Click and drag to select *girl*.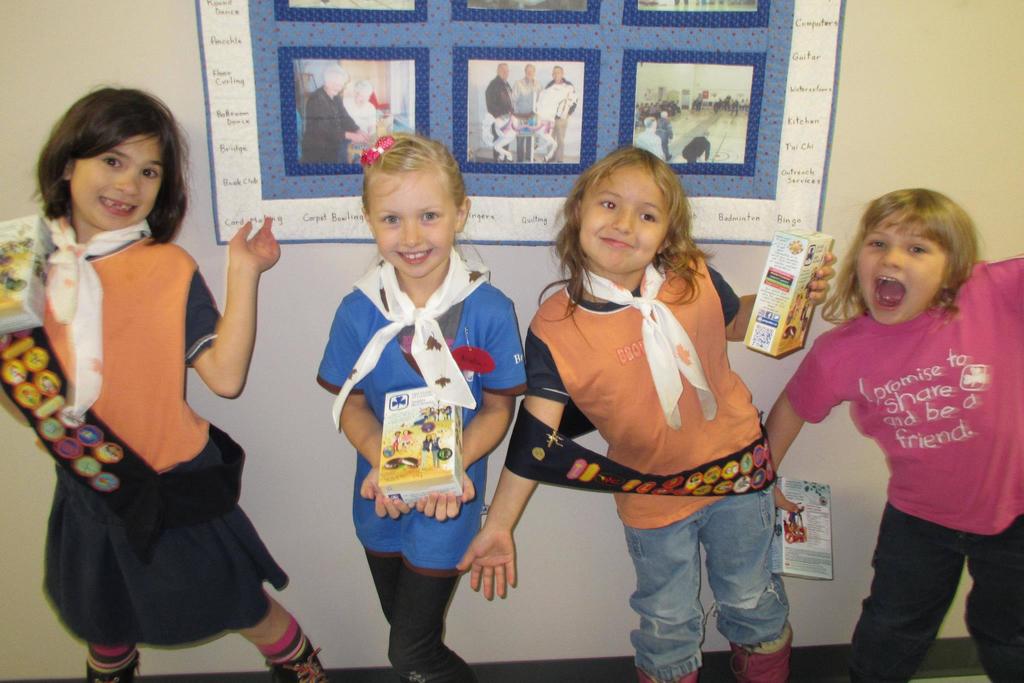
Selection: left=0, top=84, right=332, bottom=682.
